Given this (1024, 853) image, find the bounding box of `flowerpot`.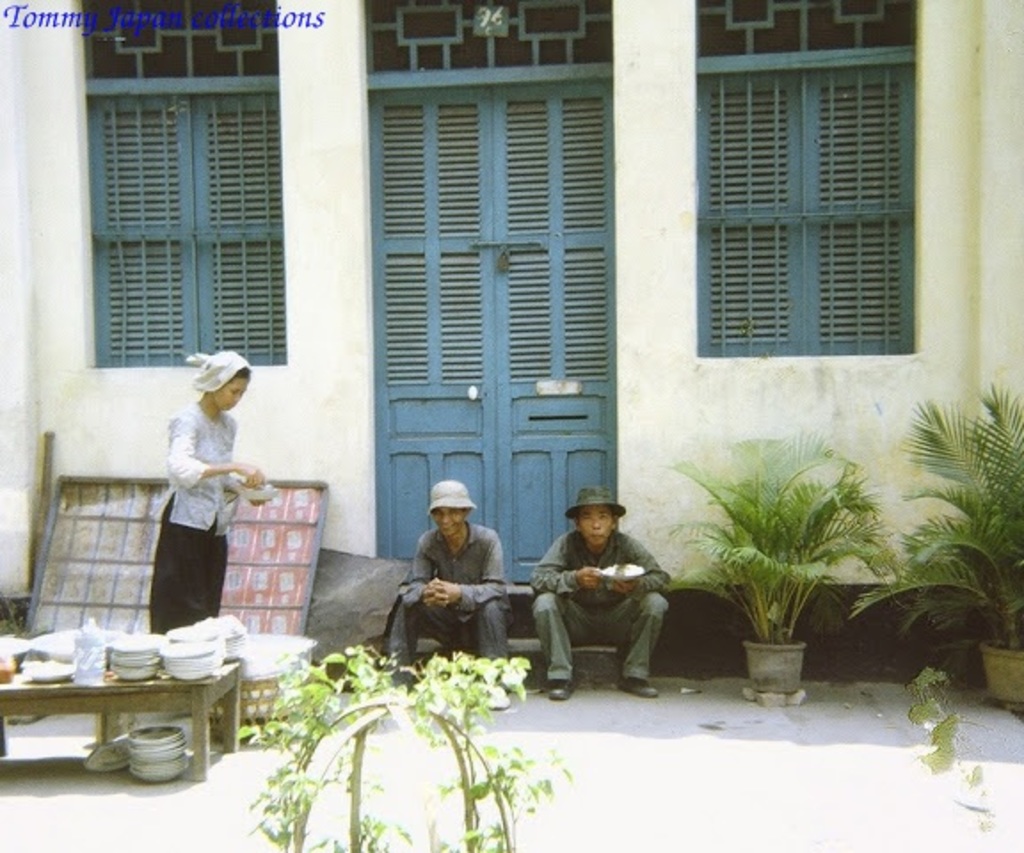
<bbox>983, 634, 1022, 706</bbox>.
